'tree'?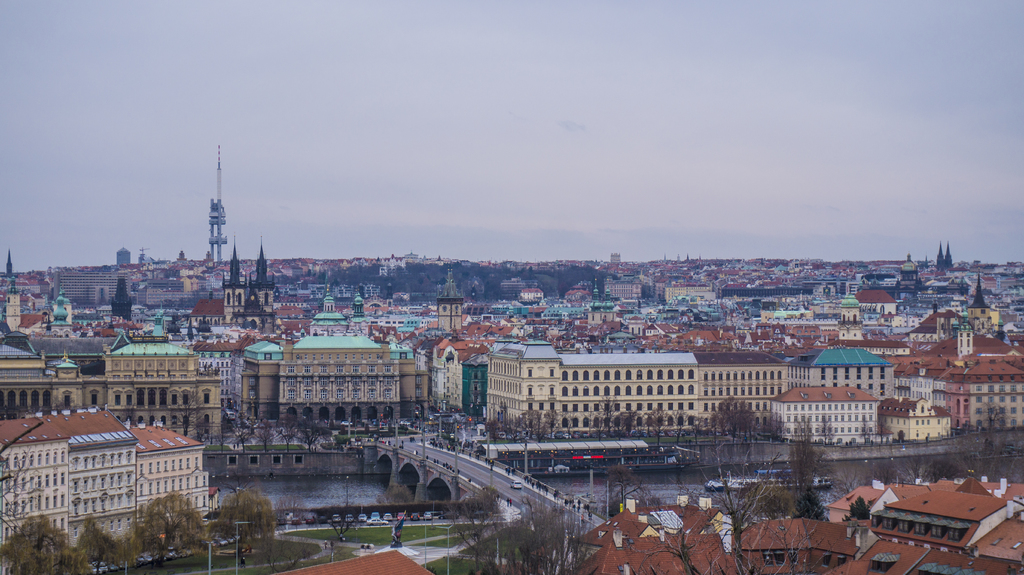
651 407 668 449
